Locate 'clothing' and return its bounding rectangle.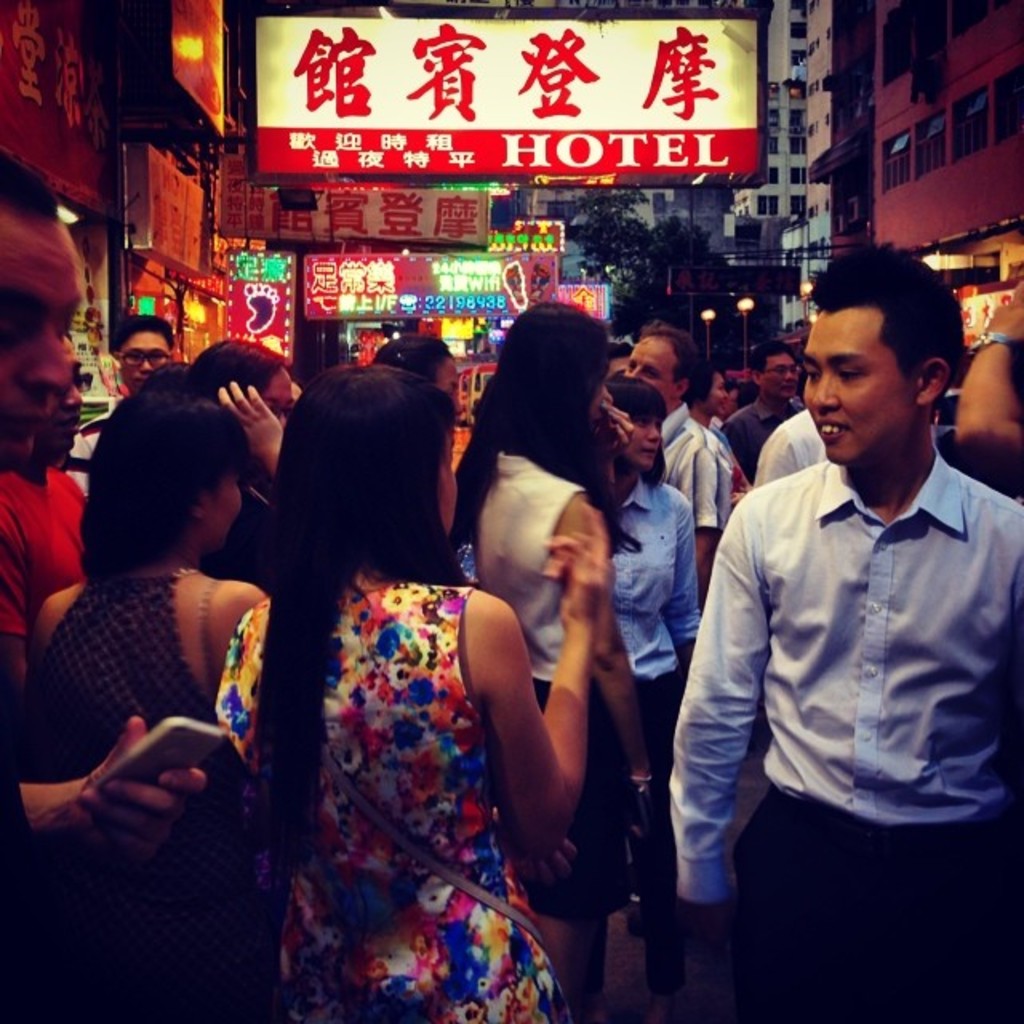
locate(232, 582, 574, 1022).
